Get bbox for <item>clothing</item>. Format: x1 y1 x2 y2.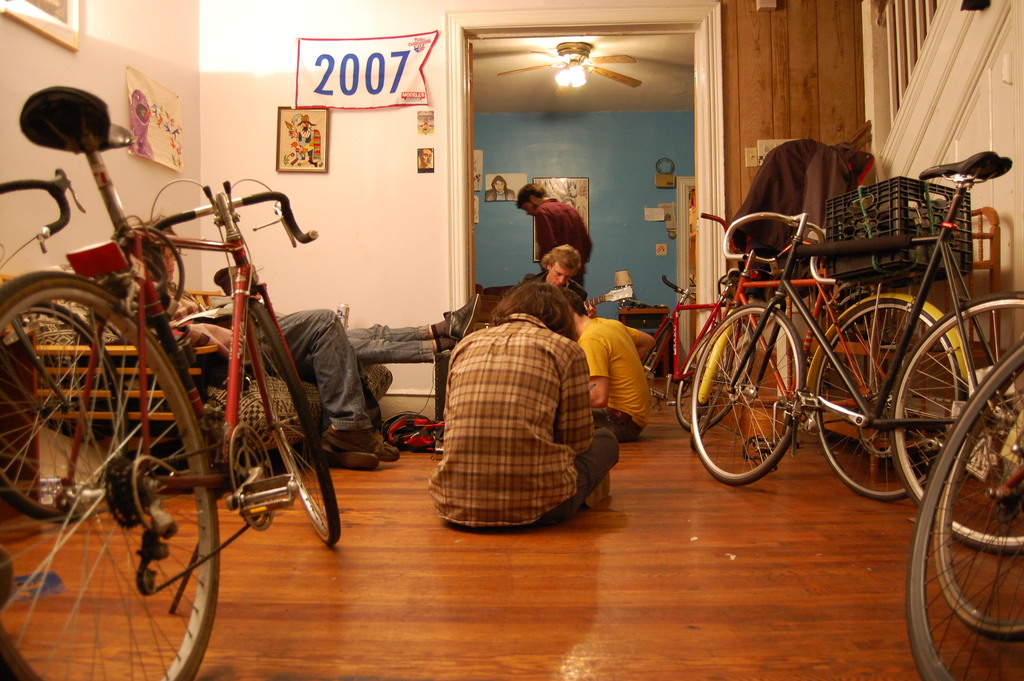
730 140 859 300.
